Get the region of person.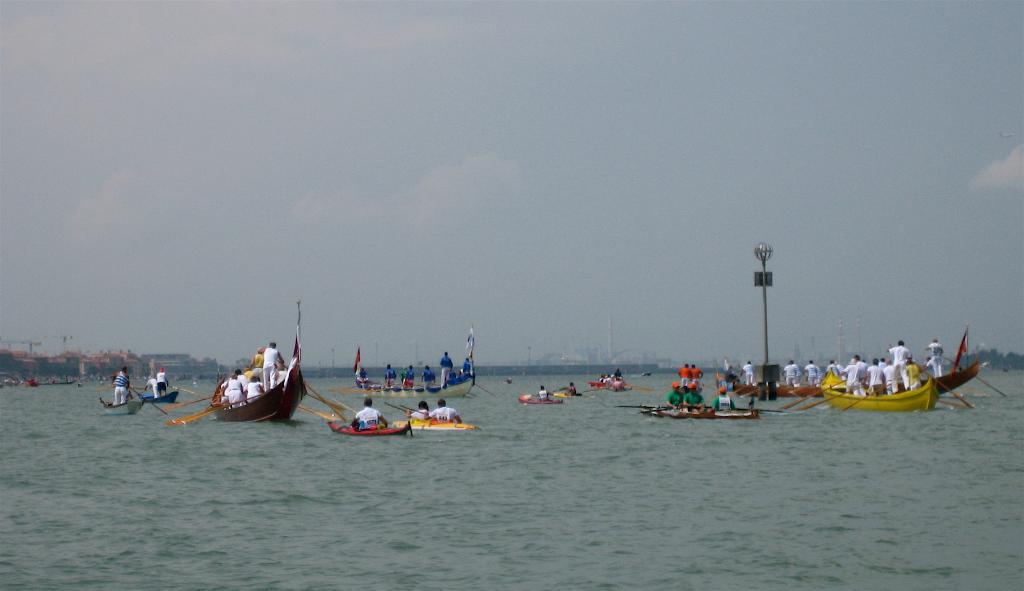
<bbox>105, 365, 131, 407</bbox>.
